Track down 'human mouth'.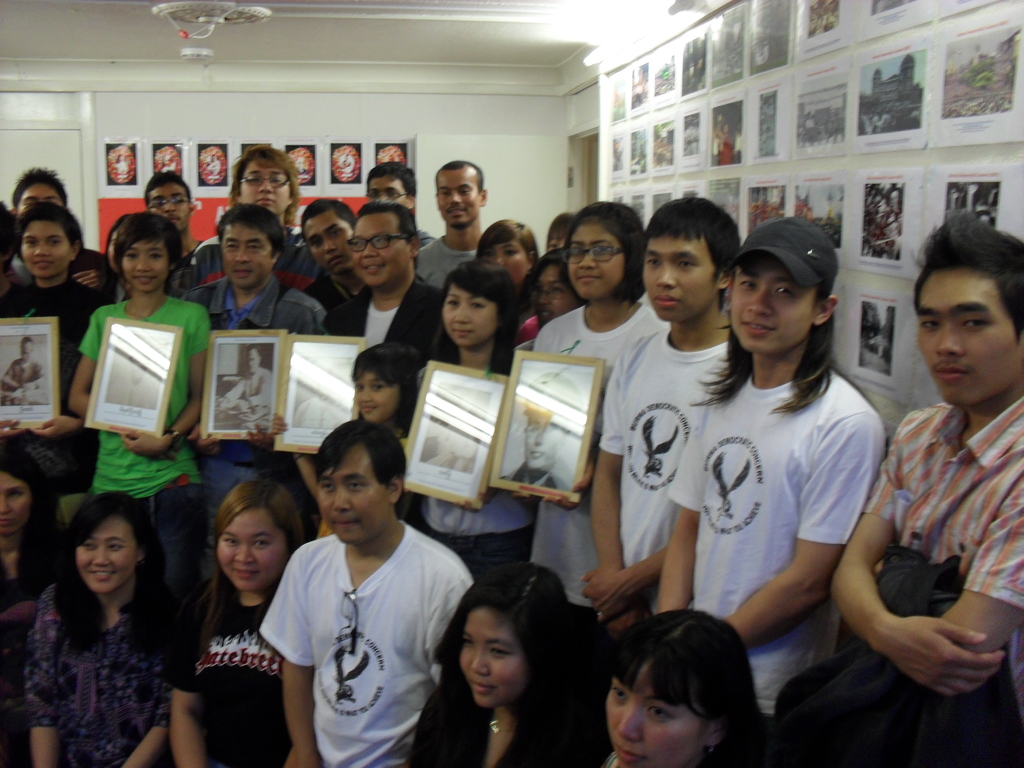
Tracked to bbox=(237, 270, 252, 282).
